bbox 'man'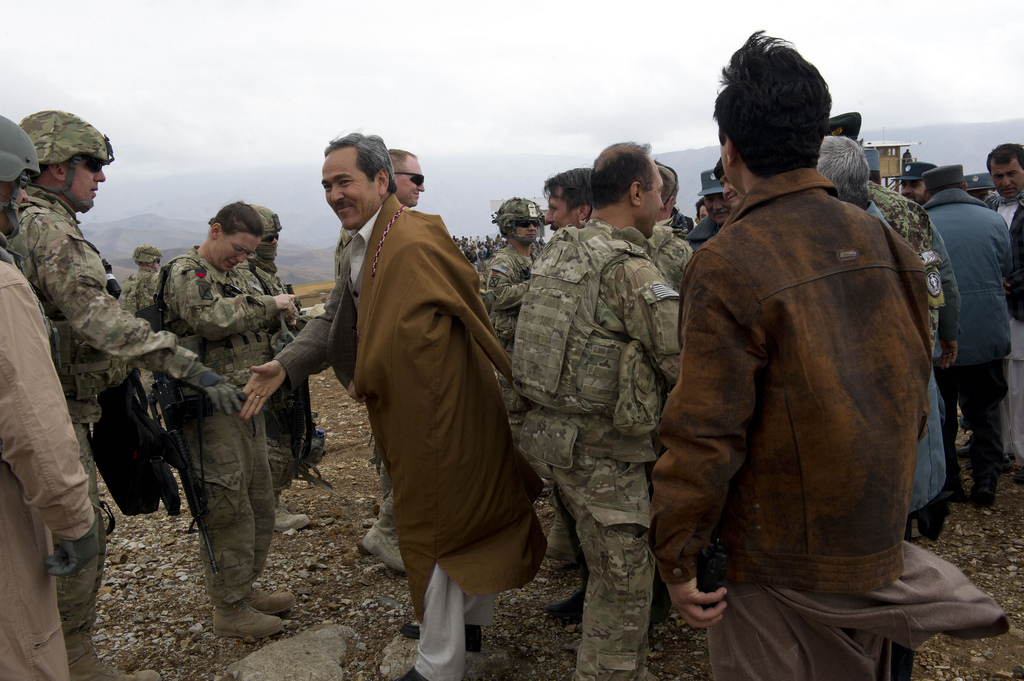
[left=815, top=132, right=949, bottom=541]
